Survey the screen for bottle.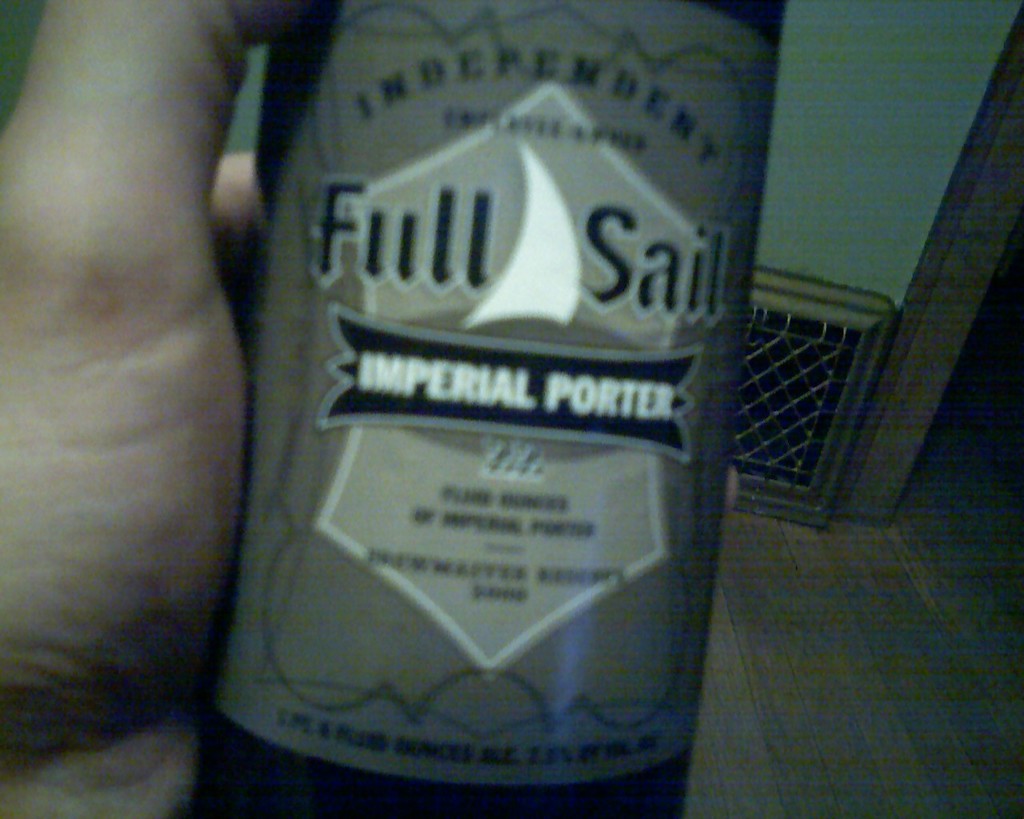
Survey found: x1=202, y1=6, x2=783, y2=765.
